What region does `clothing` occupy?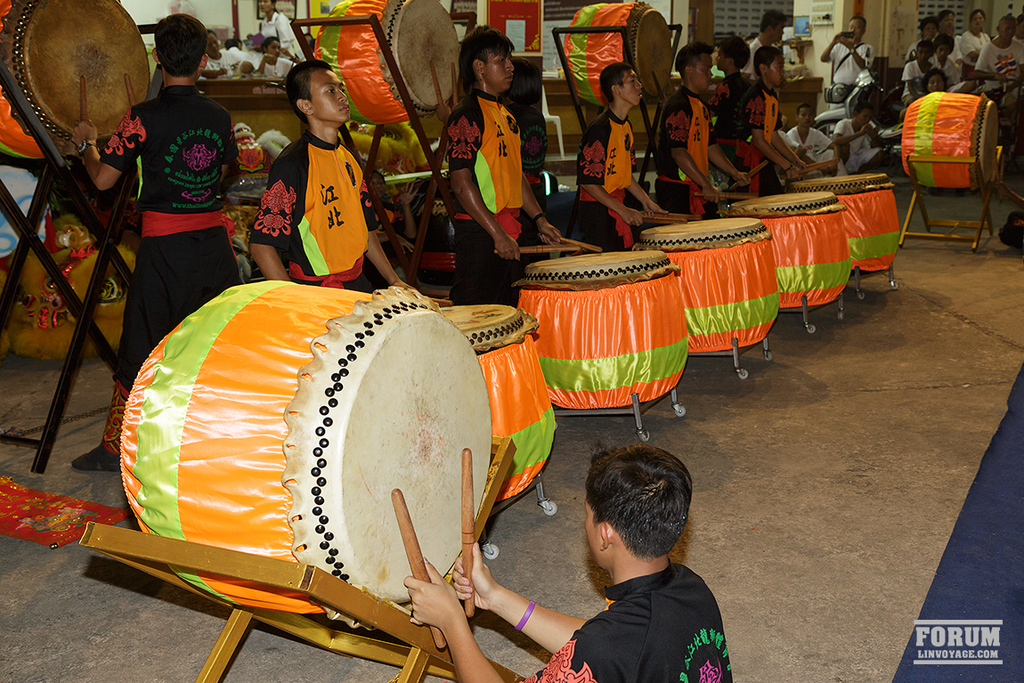
left=545, top=544, right=752, bottom=676.
